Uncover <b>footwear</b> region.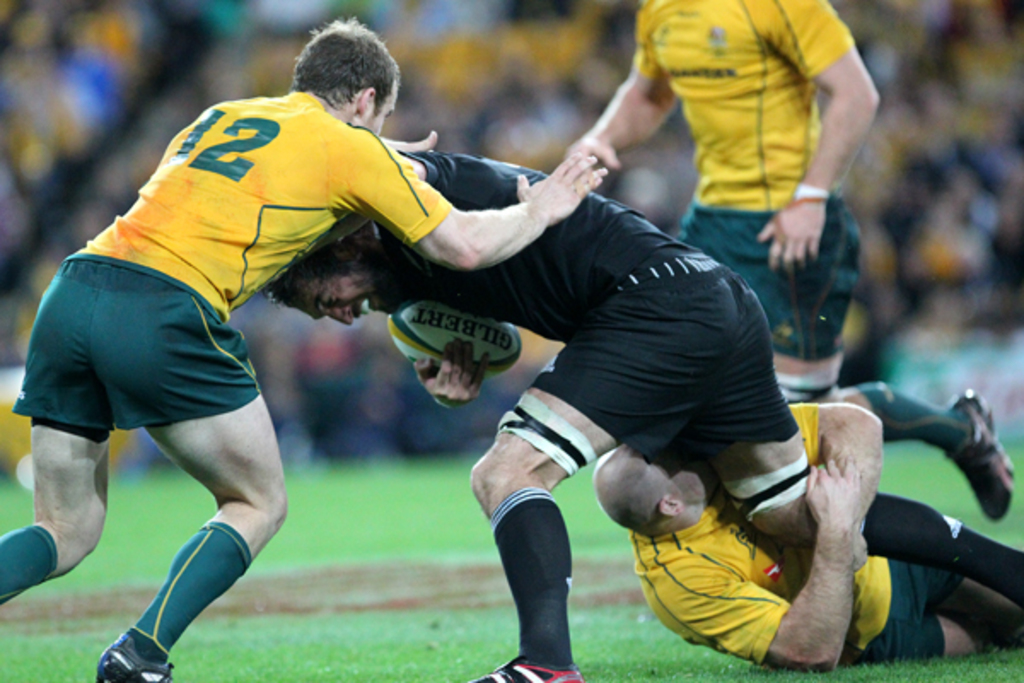
Uncovered: (x1=949, y1=382, x2=1017, y2=526).
